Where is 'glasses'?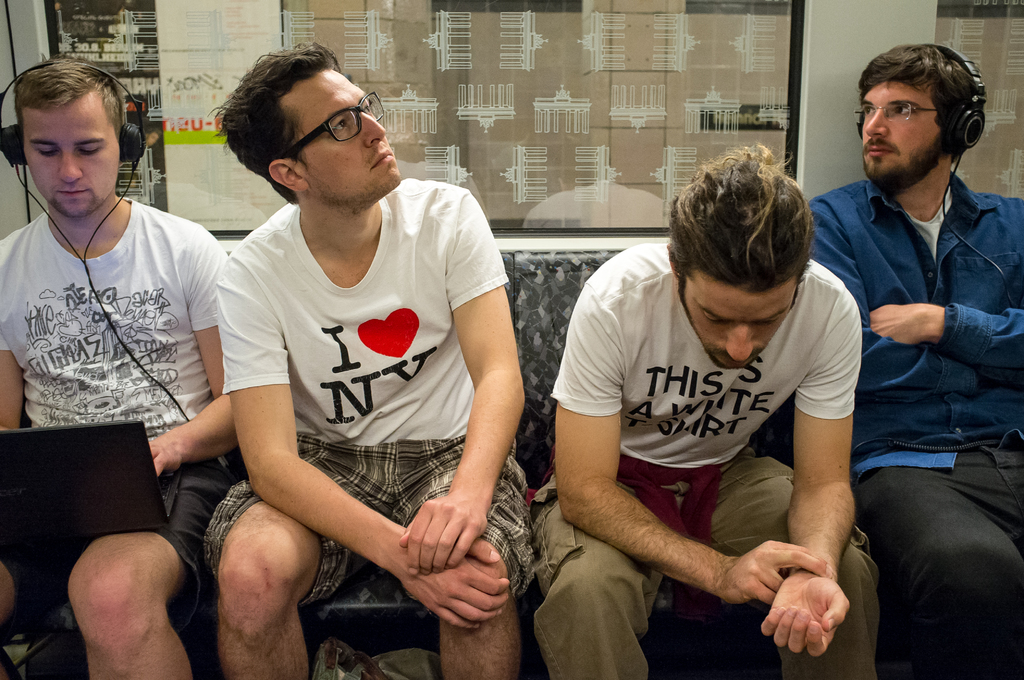
280/90/395/162.
